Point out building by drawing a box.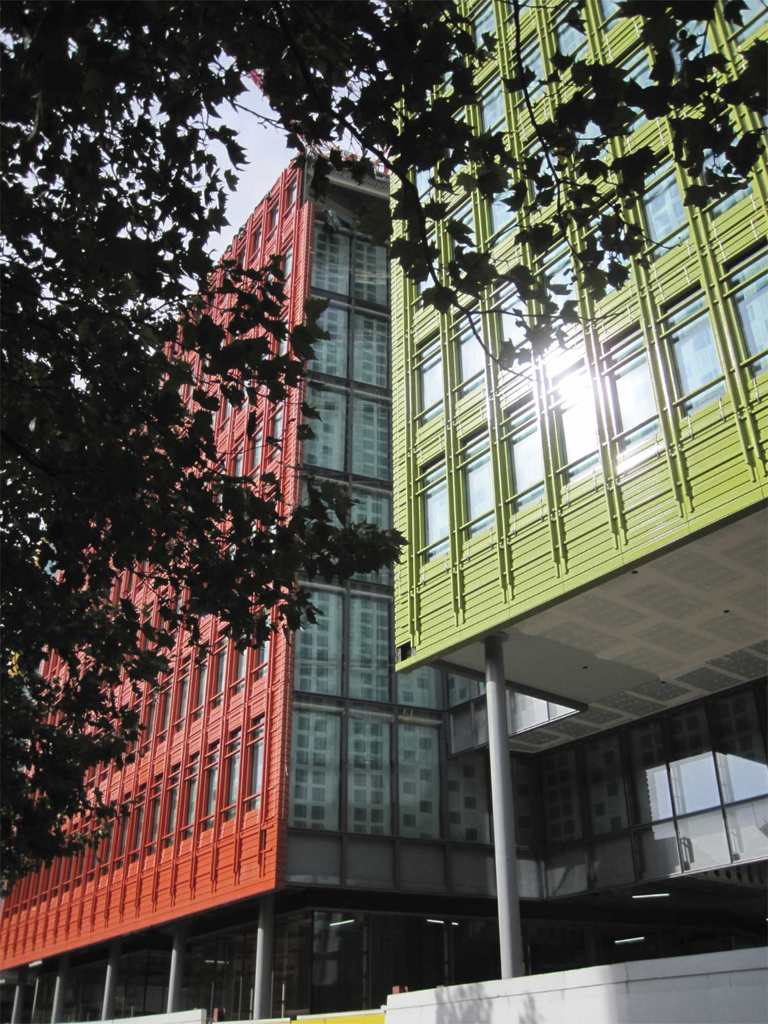
<box>394,0,767,1023</box>.
